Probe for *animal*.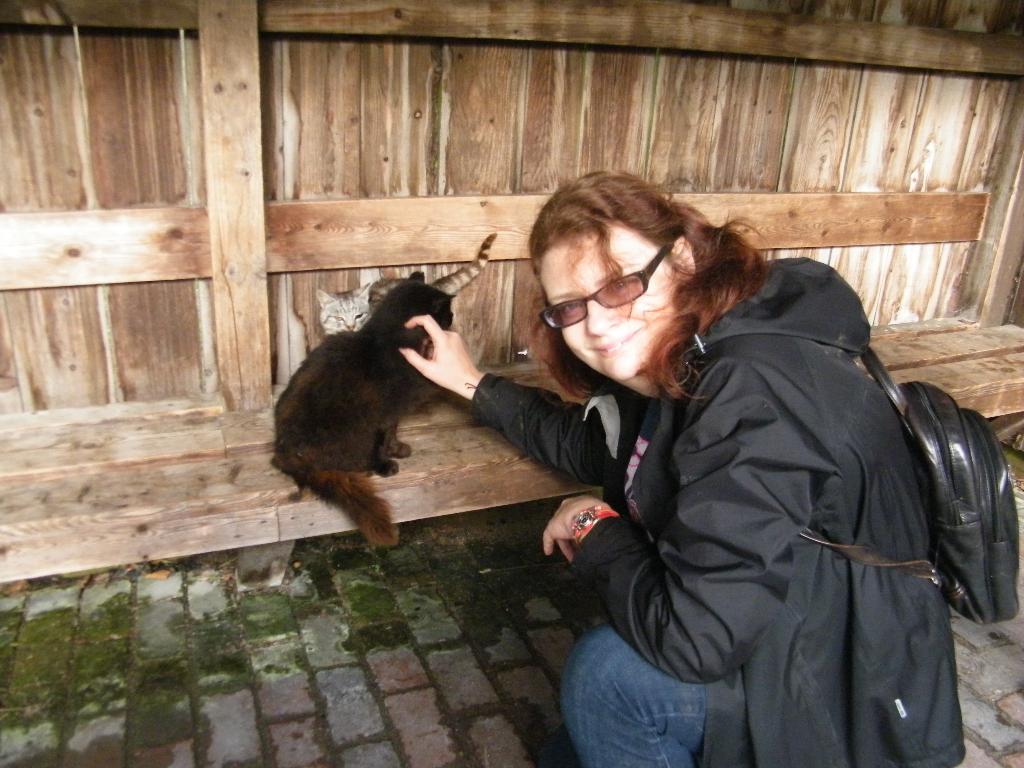
Probe result: crop(268, 273, 460, 547).
